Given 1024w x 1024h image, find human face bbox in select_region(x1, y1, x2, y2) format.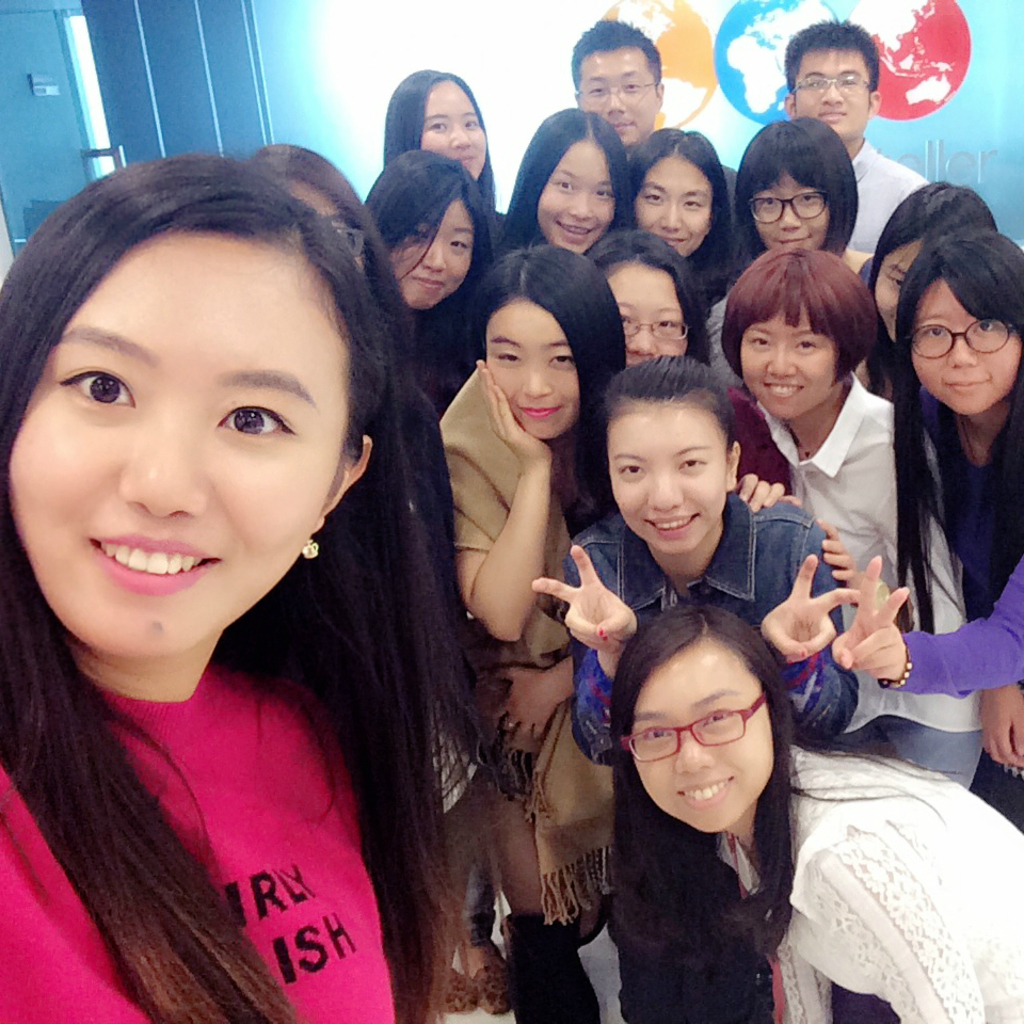
select_region(756, 166, 833, 254).
